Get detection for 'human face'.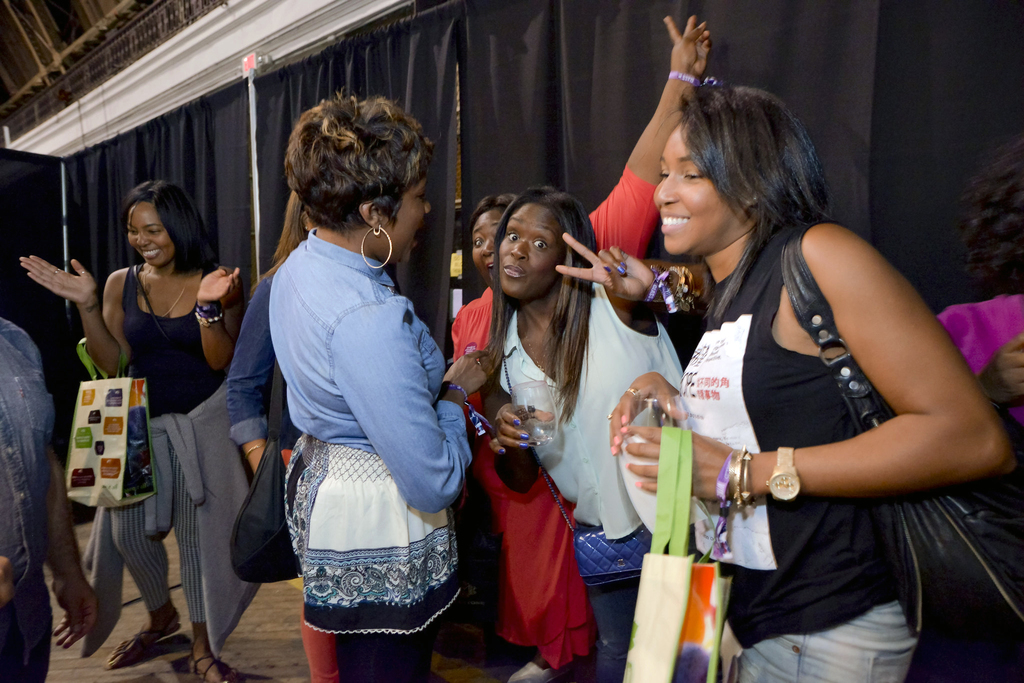
Detection: x1=385 y1=173 x2=431 y2=268.
